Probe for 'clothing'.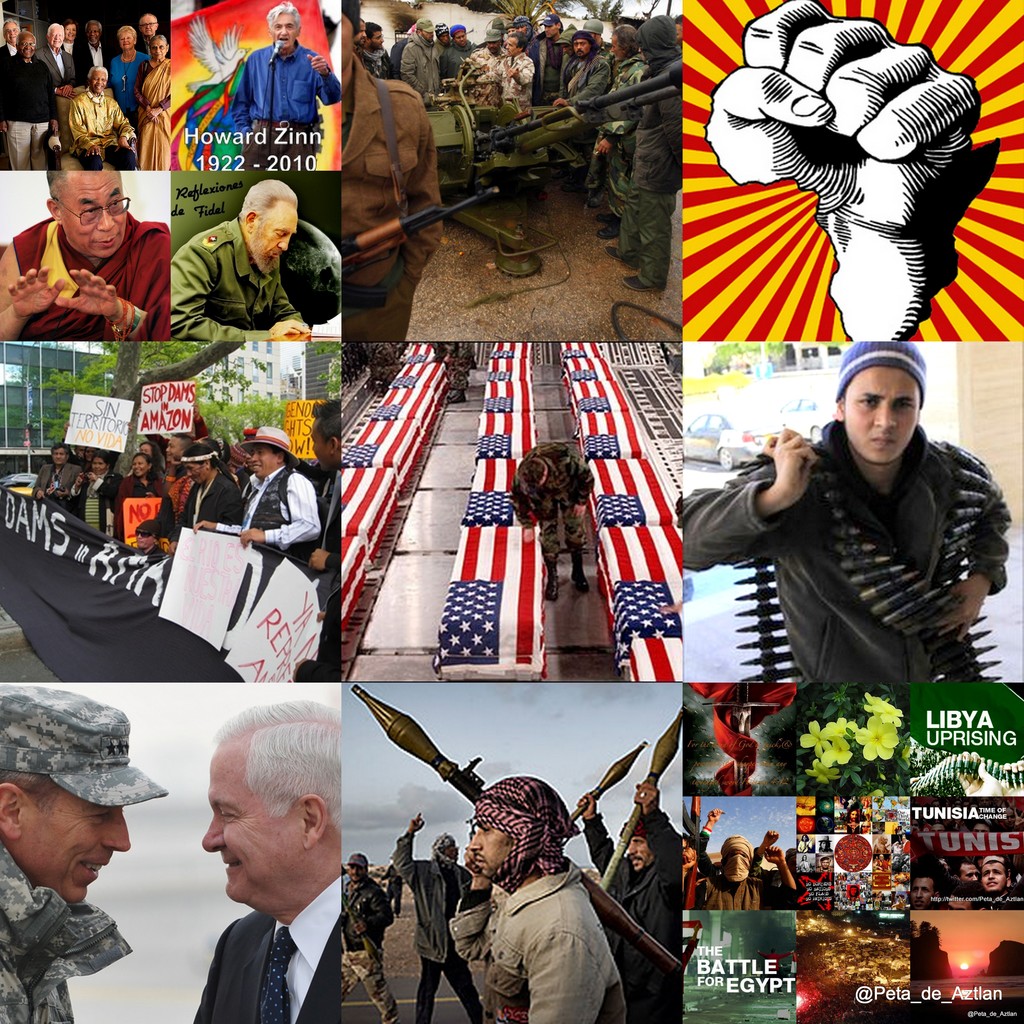
Probe result: 748:847:783:884.
